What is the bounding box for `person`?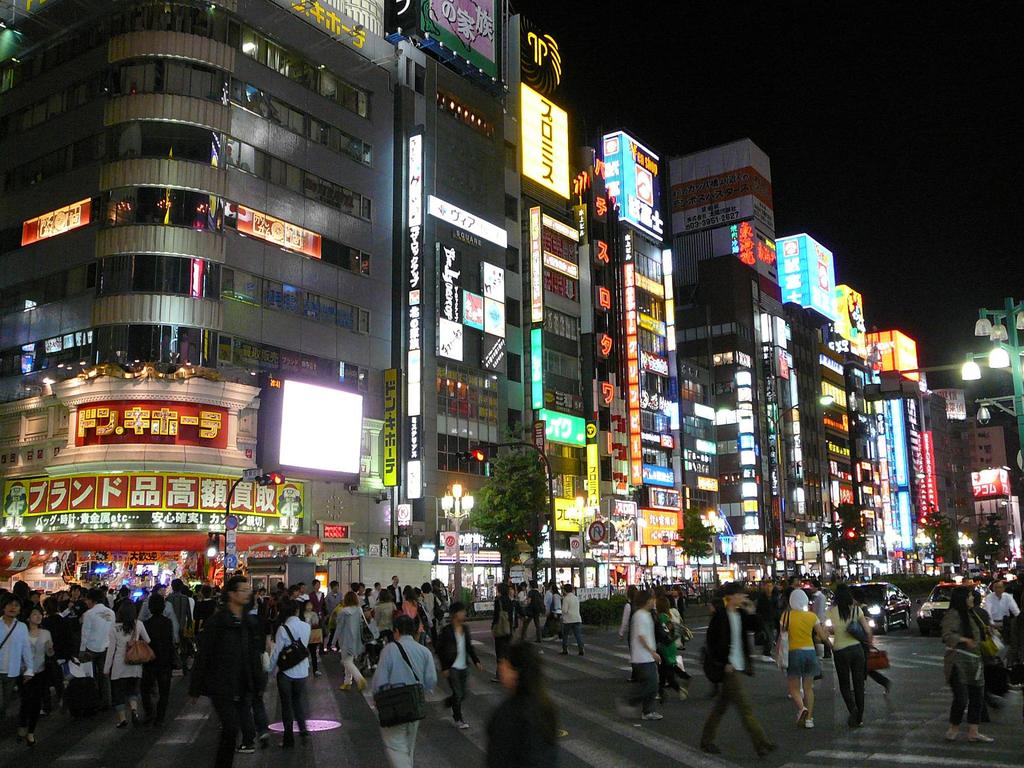
(310,580,331,612).
